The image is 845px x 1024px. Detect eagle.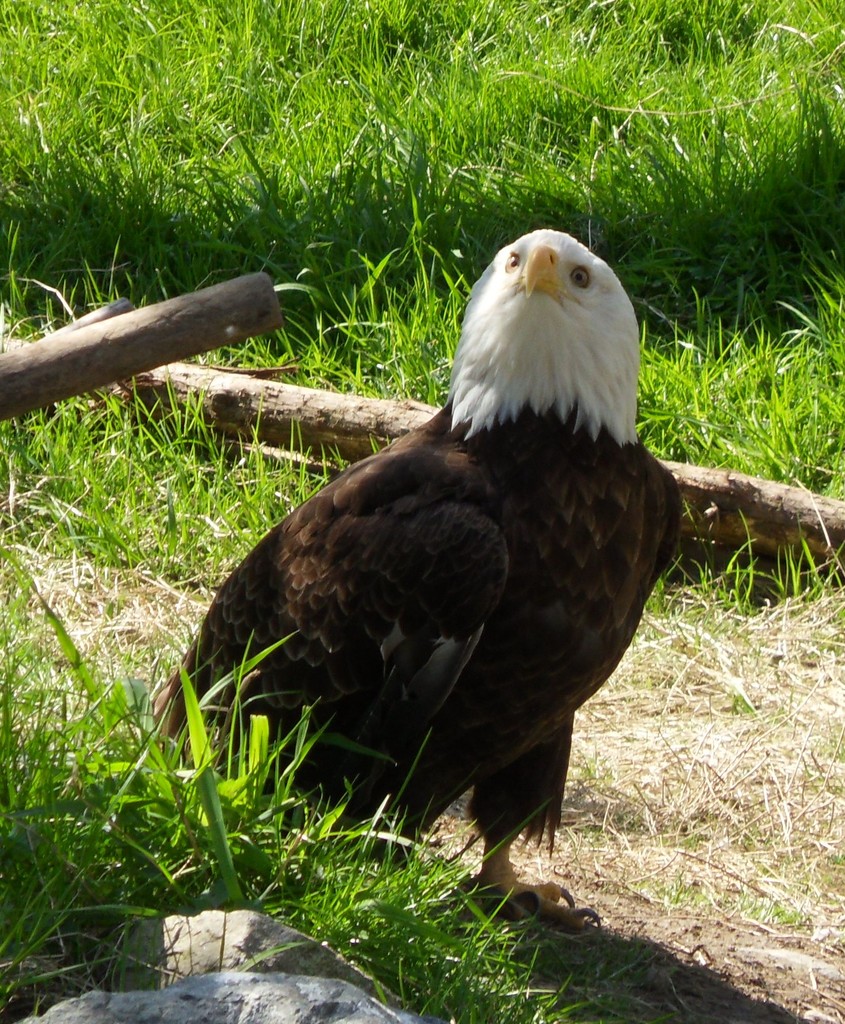
Detection: [left=139, top=228, right=687, bottom=939].
